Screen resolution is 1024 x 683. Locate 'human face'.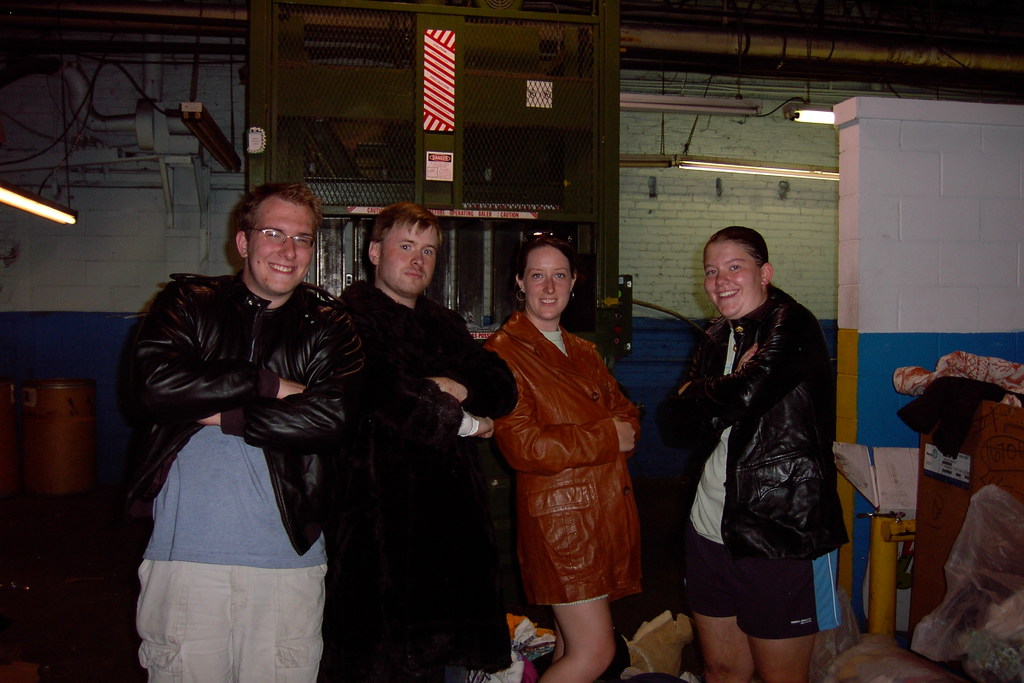
[242,199,317,289].
